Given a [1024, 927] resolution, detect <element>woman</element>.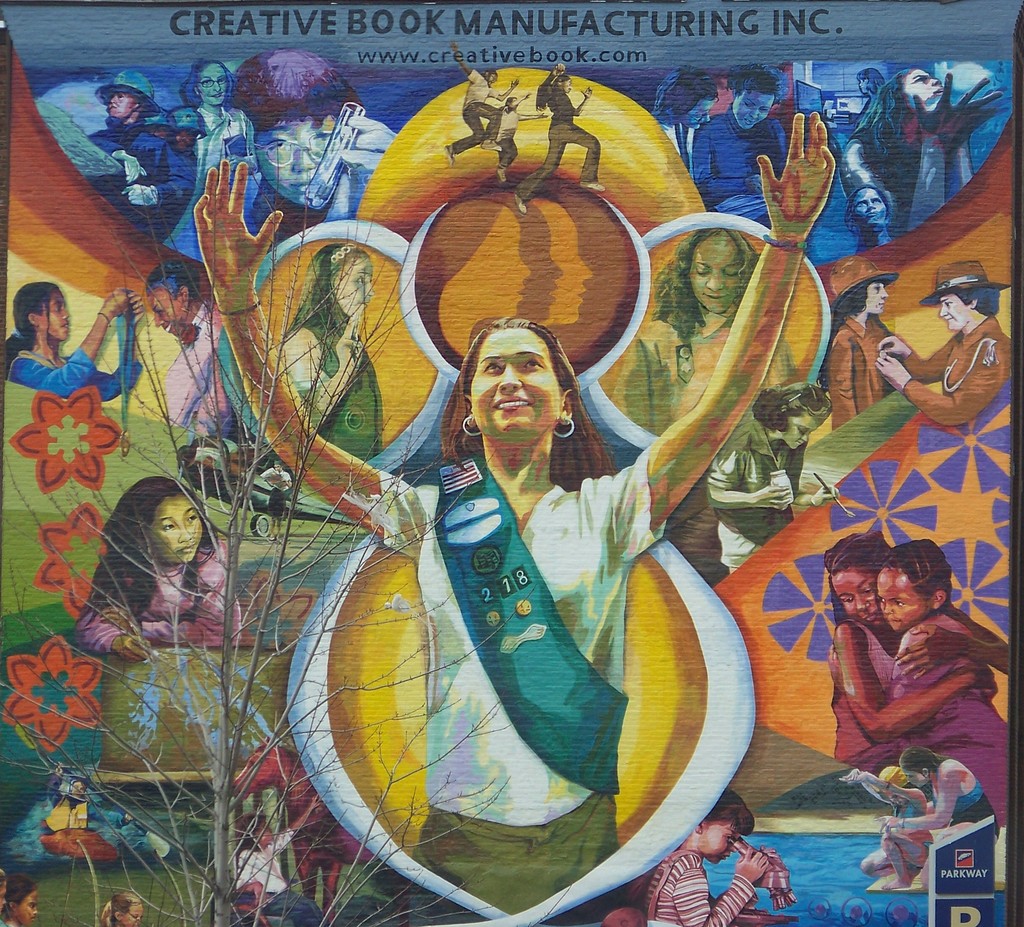
<bbox>175, 61, 257, 265</bbox>.
